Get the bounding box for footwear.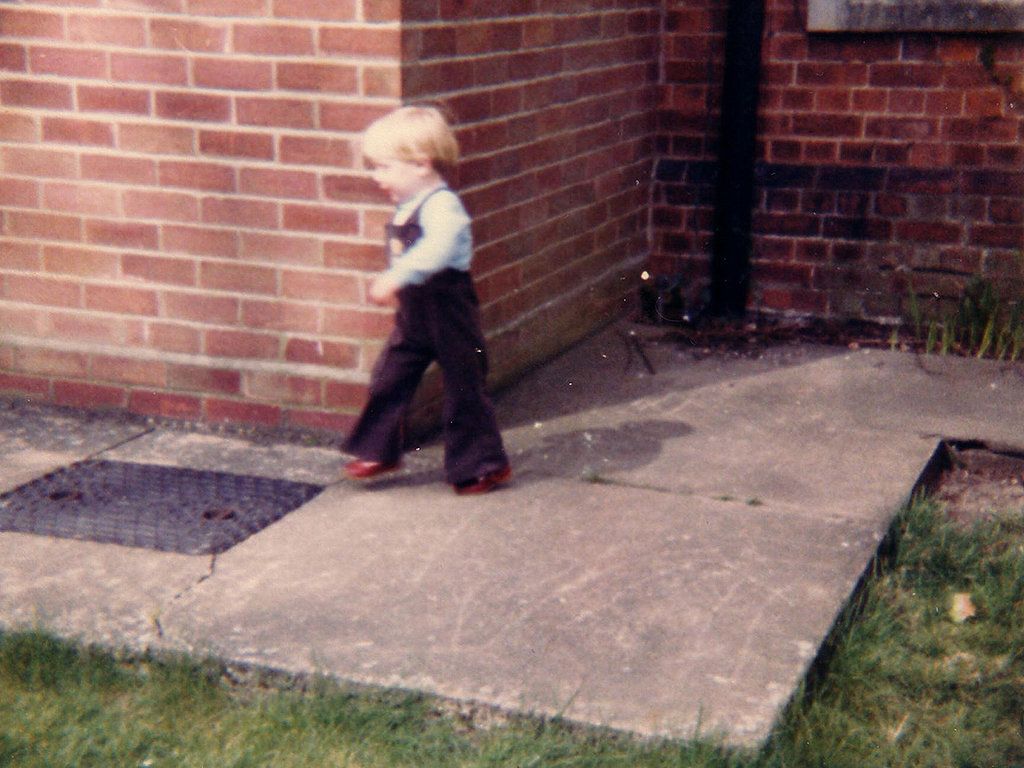
crop(451, 464, 513, 498).
